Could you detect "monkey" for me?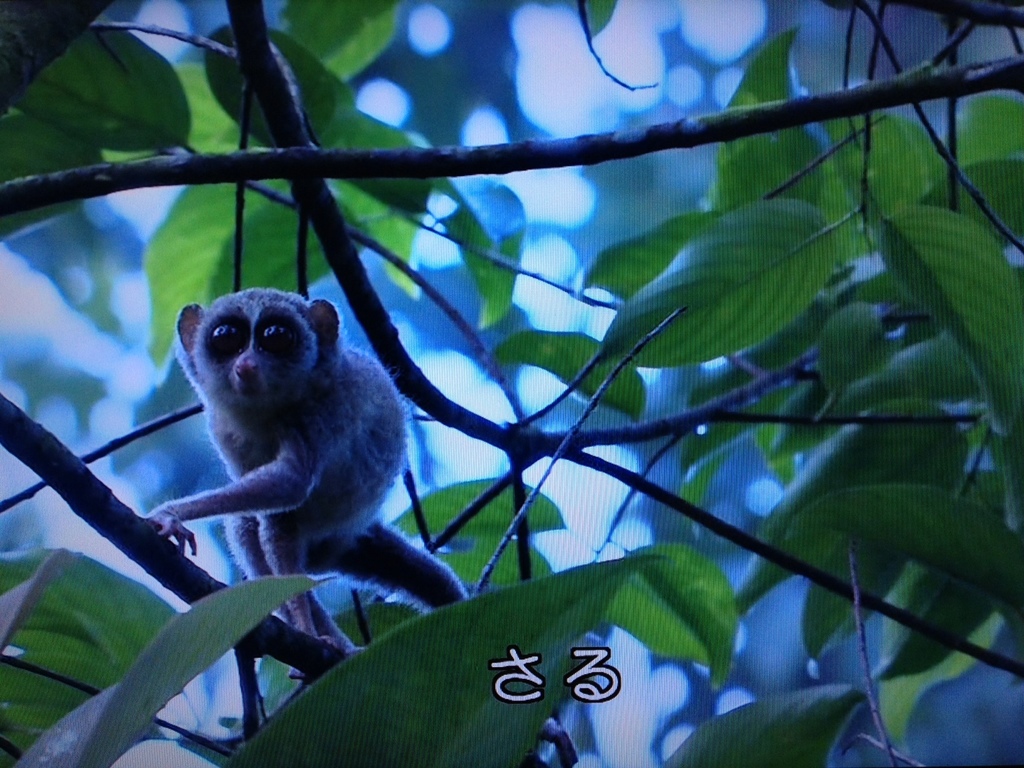
Detection result: <bbox>138, 284, 415, 646</bbox>.
